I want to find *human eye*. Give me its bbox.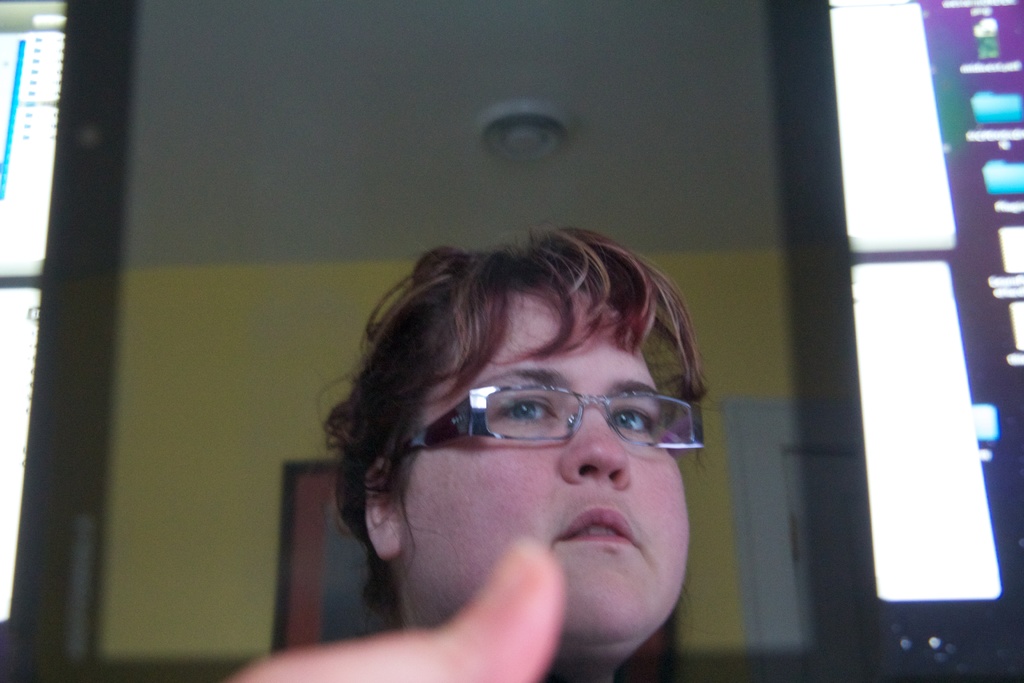
<region>496, 392, 562, 429</region>.
